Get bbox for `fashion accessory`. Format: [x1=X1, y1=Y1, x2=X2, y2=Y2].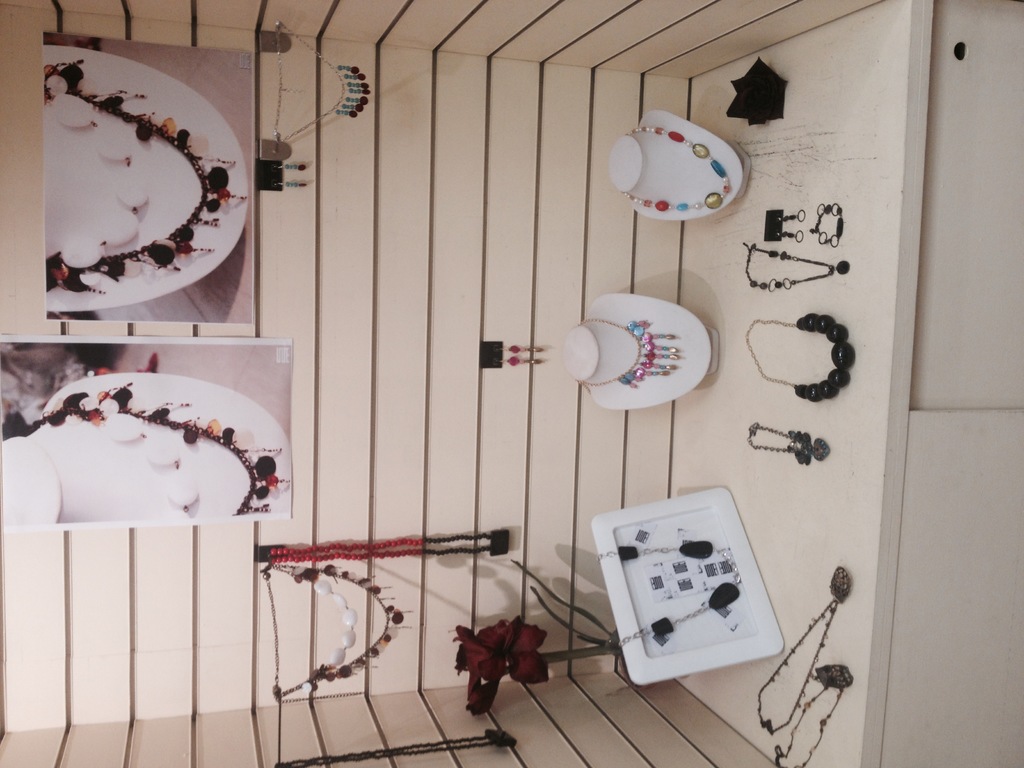
[x1=44, y1=56, x2=248, y2=295].
